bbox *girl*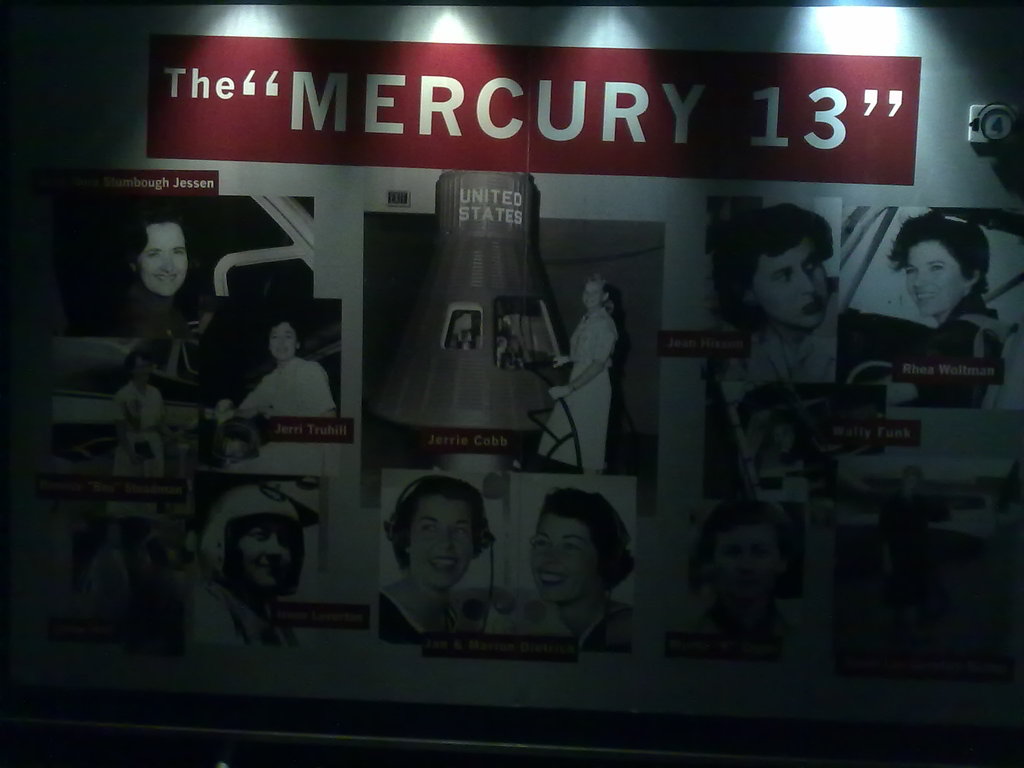
<region>183, 484, 318, 664</region>
